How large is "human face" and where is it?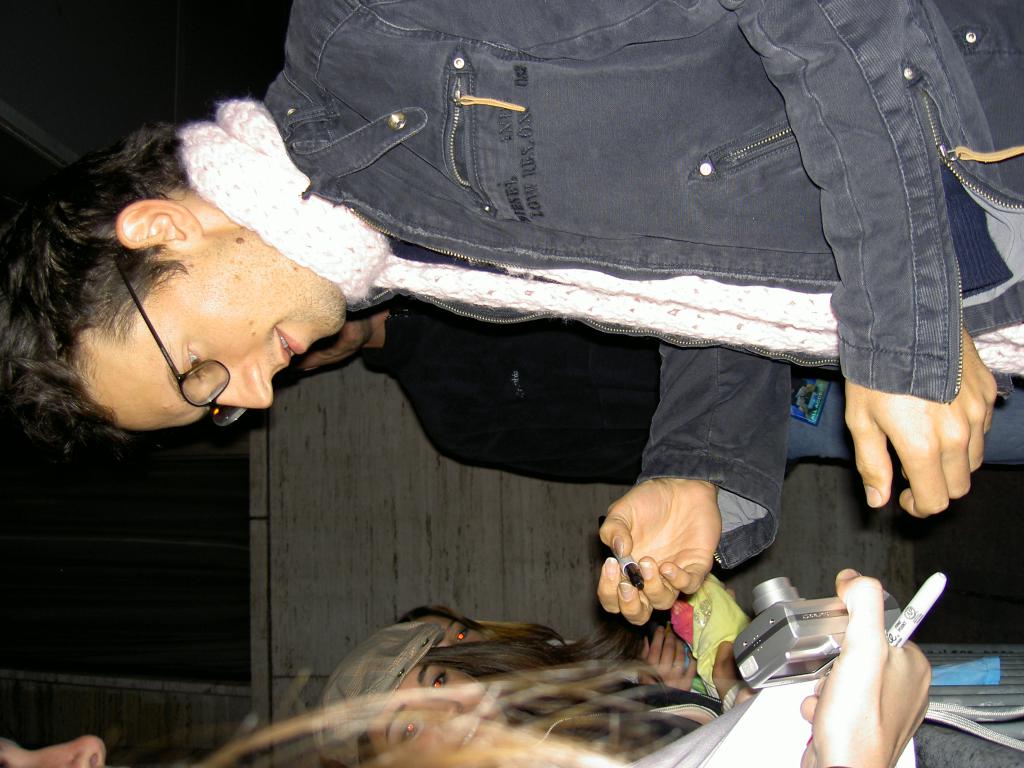
Bounding box: {"x1": 366, "y1": 671, "x2": 513, "y2": 767}.
